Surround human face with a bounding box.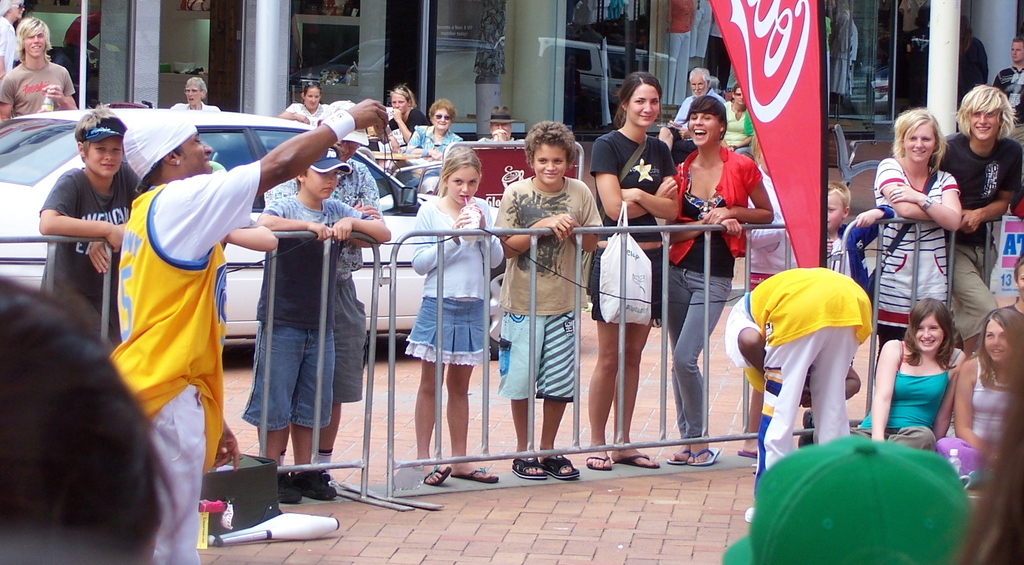
BBox(448, 167, 477, 200).
